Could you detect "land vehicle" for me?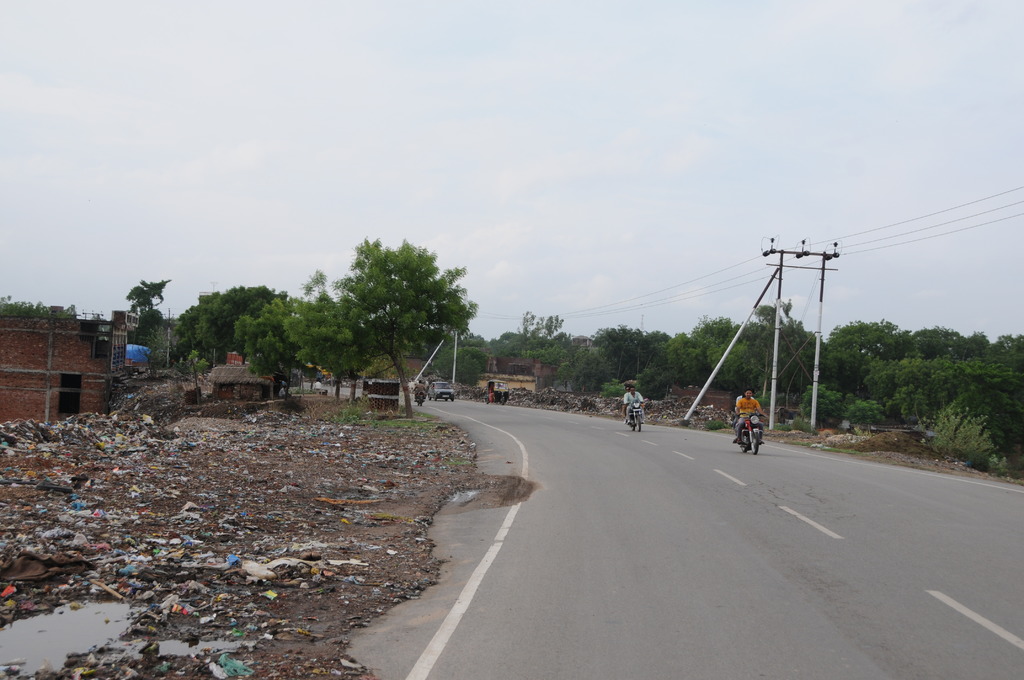
Detection result: (734, 410, 767, 452).
